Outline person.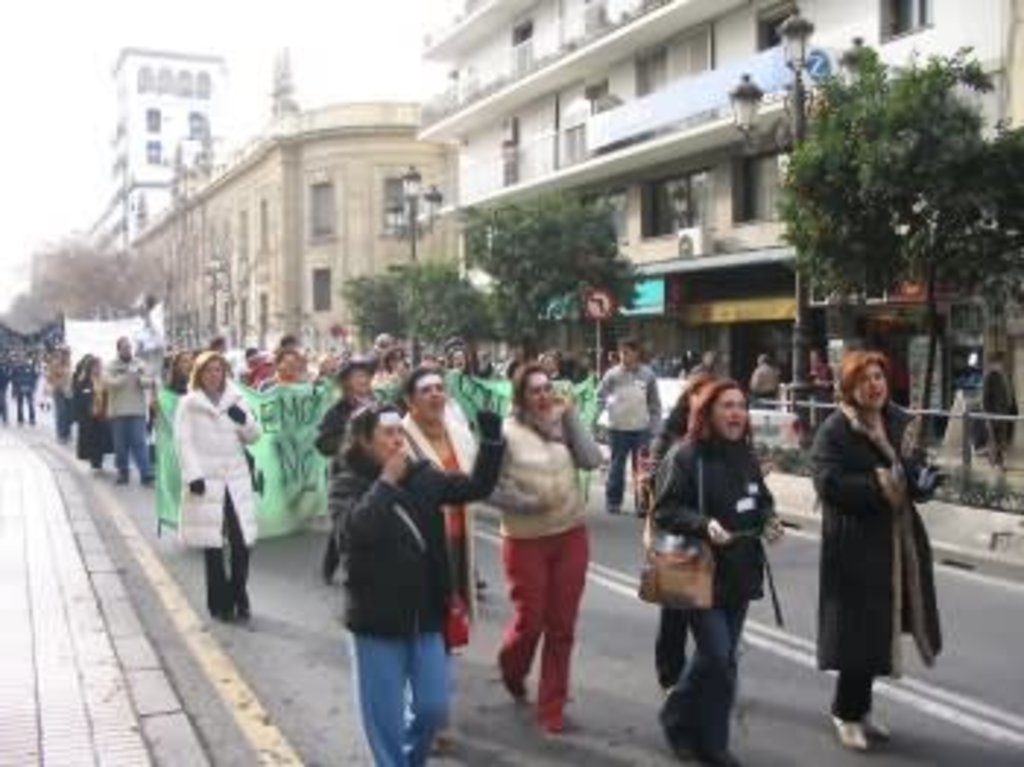
Outline: BBox(807, 345, 960, 755).
